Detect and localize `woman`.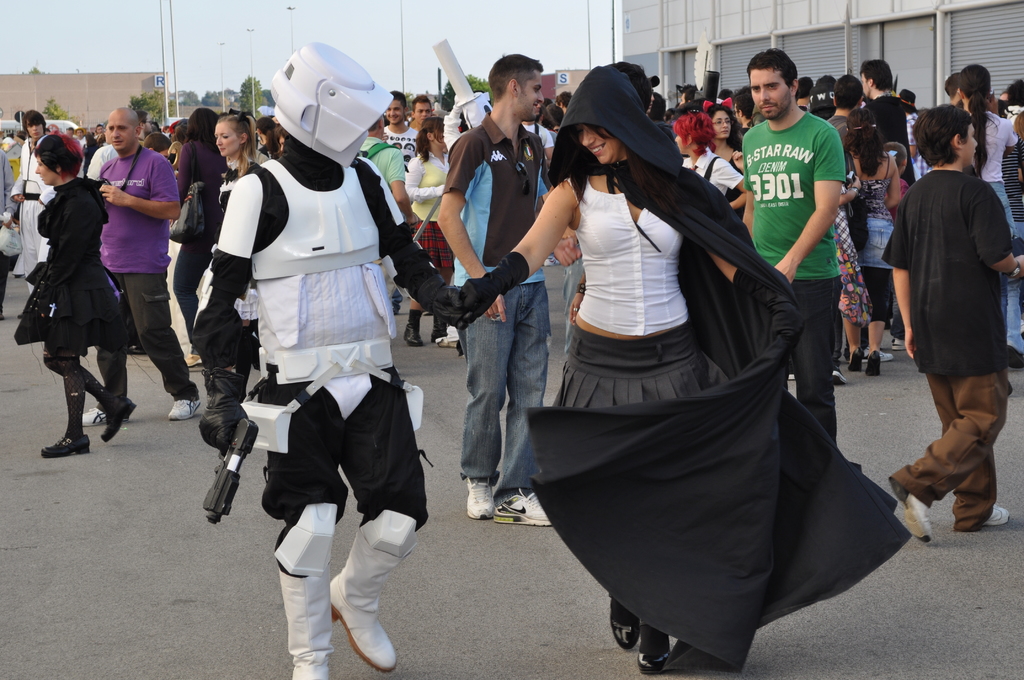
Localized at select_region(675, 111, 745, 213).
